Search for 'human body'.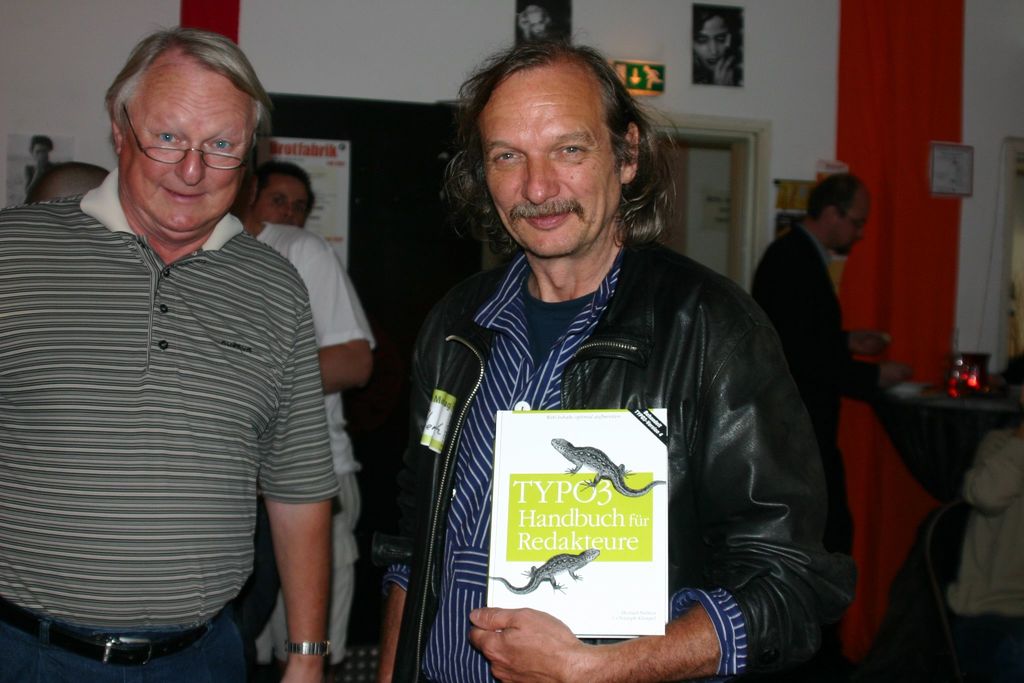
Found at bbox(33, 110, 385, 682).
